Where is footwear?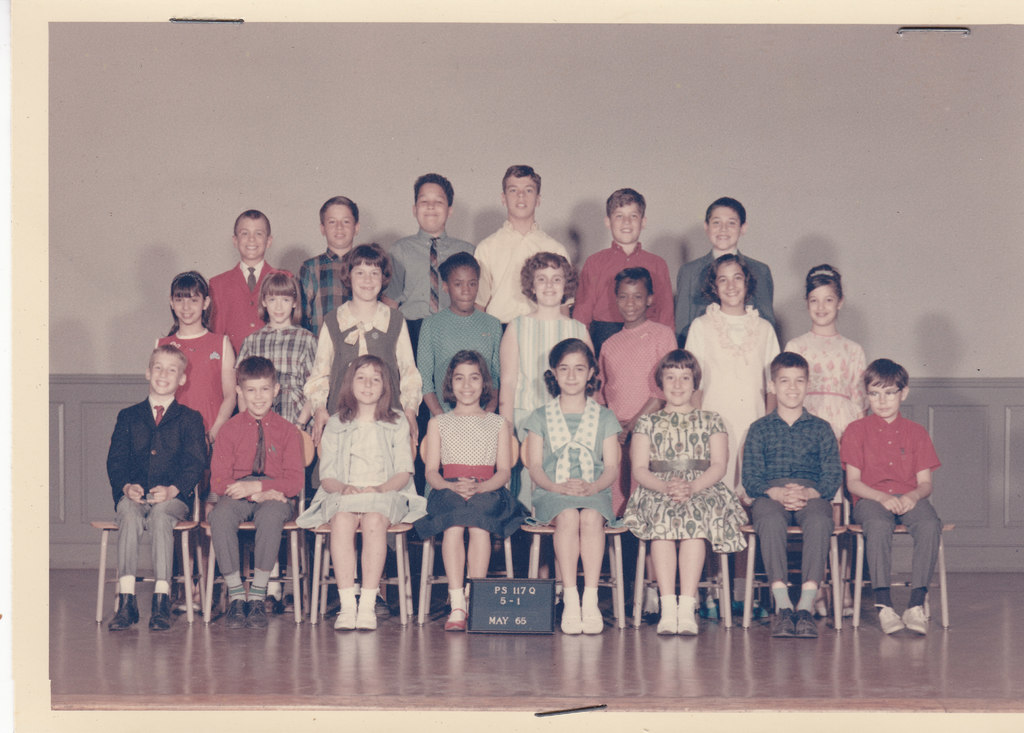
Rect(843, 604, 858, 616).
